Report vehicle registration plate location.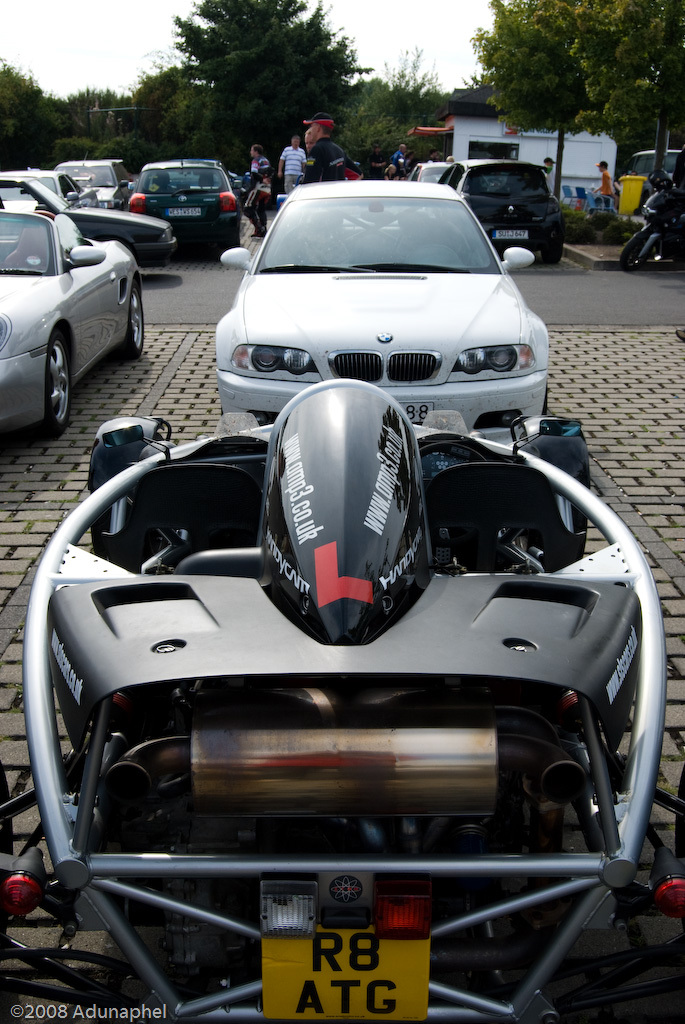
Report: [x1=489, y1=229, x2=530, y2=242].
